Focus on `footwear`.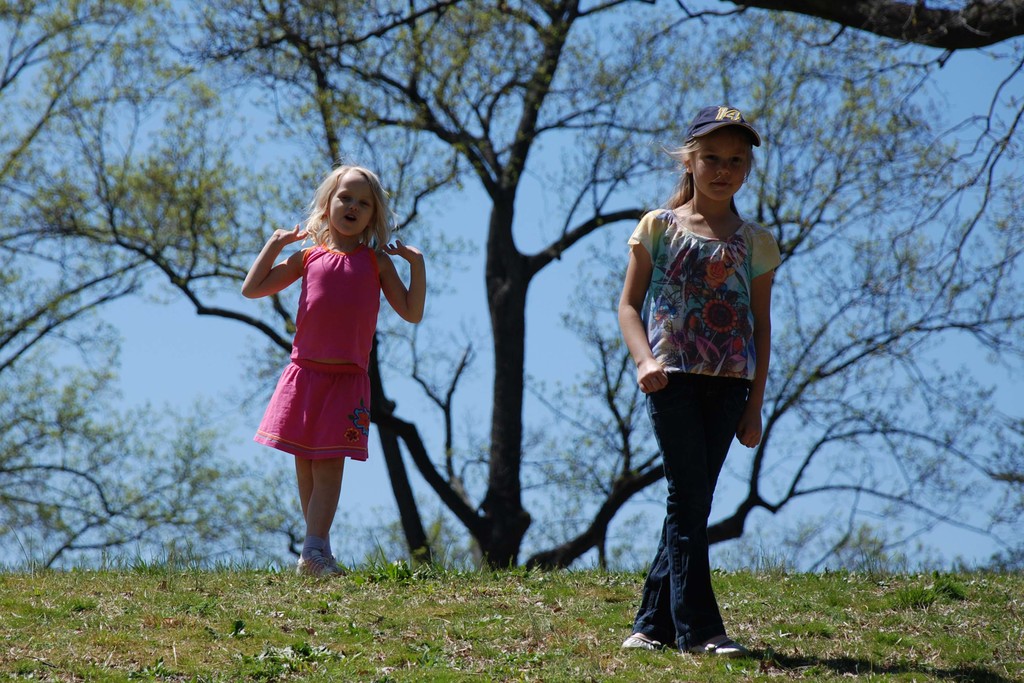
Focused at 692,636,749,659.
